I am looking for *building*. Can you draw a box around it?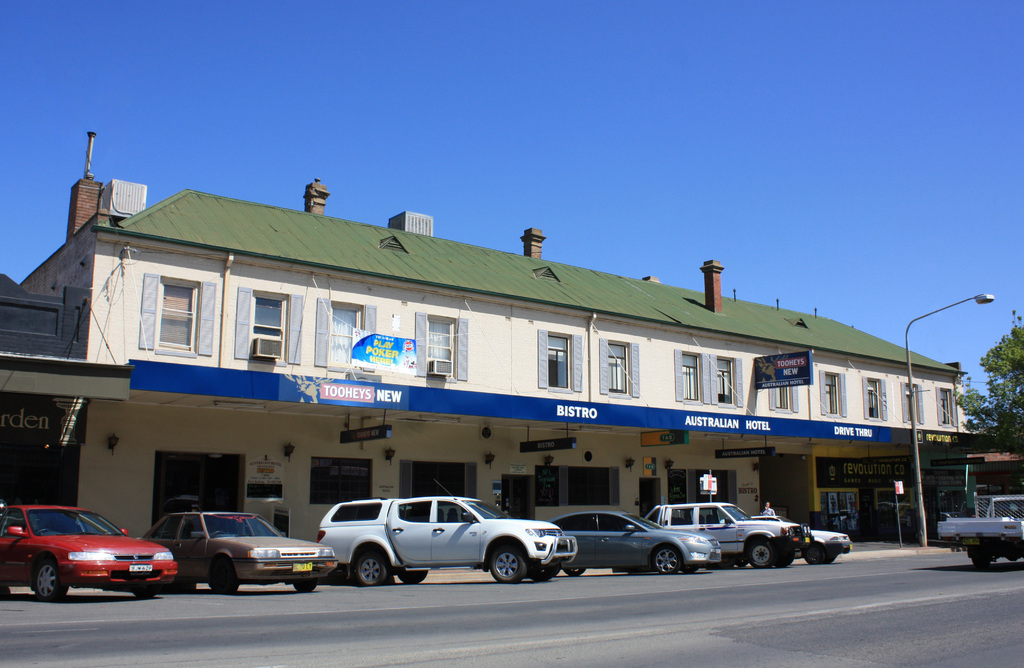
Sure, the bounding box is (0,127,978,543).
